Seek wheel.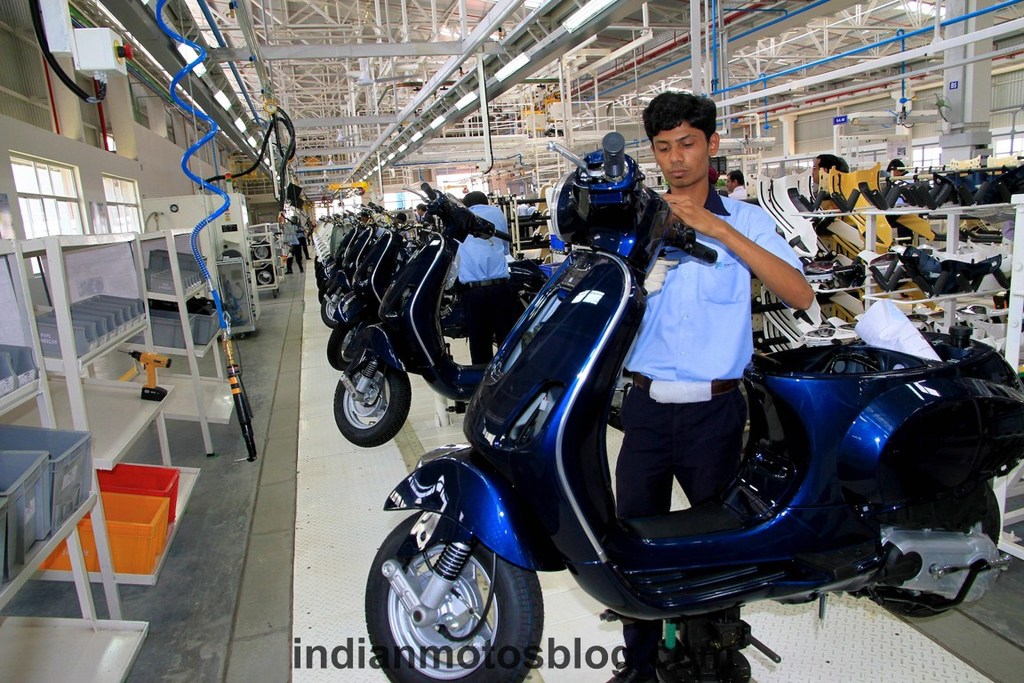
(329, 351, 418, 451).
